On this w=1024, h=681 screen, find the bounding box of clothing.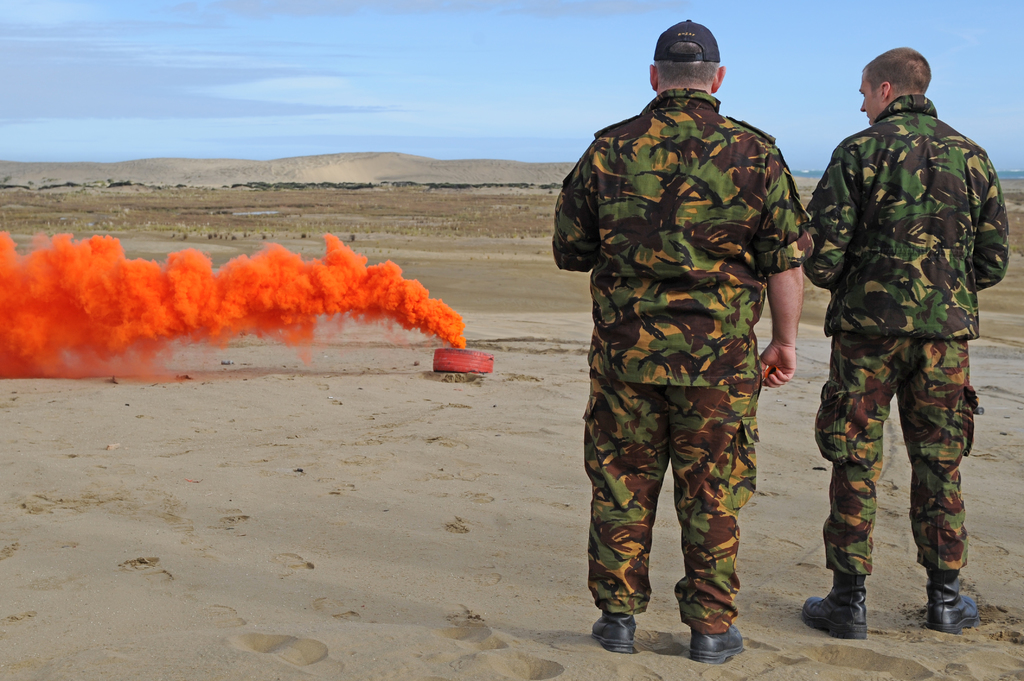
Bounding box: detection(805, 92, 1010, 590).
